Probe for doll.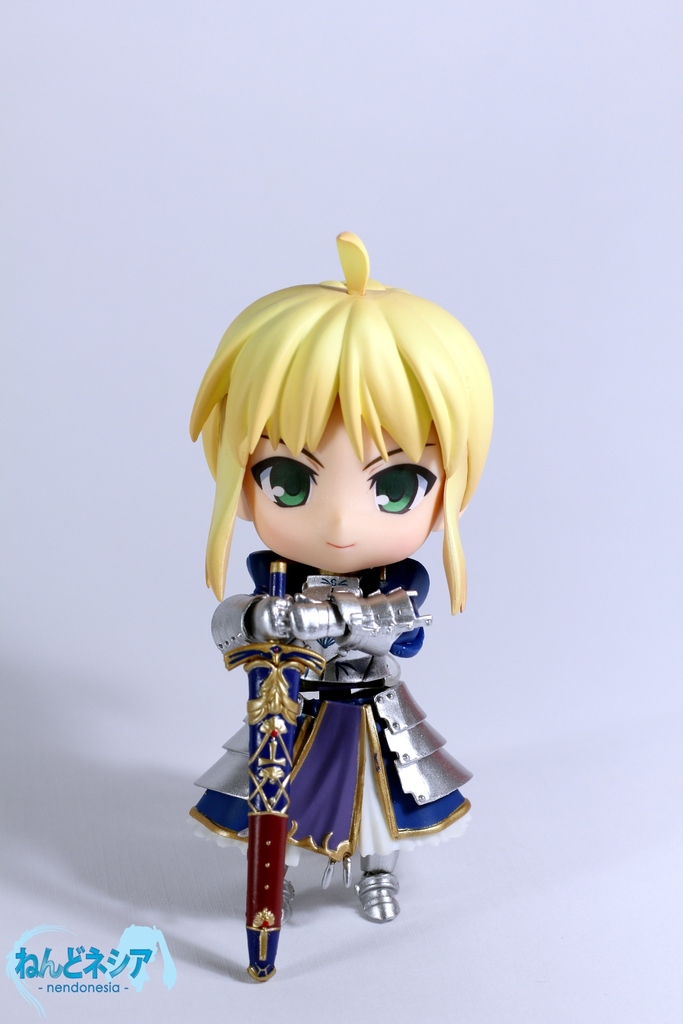
Probe result: region(190, 253, 501, 978).
